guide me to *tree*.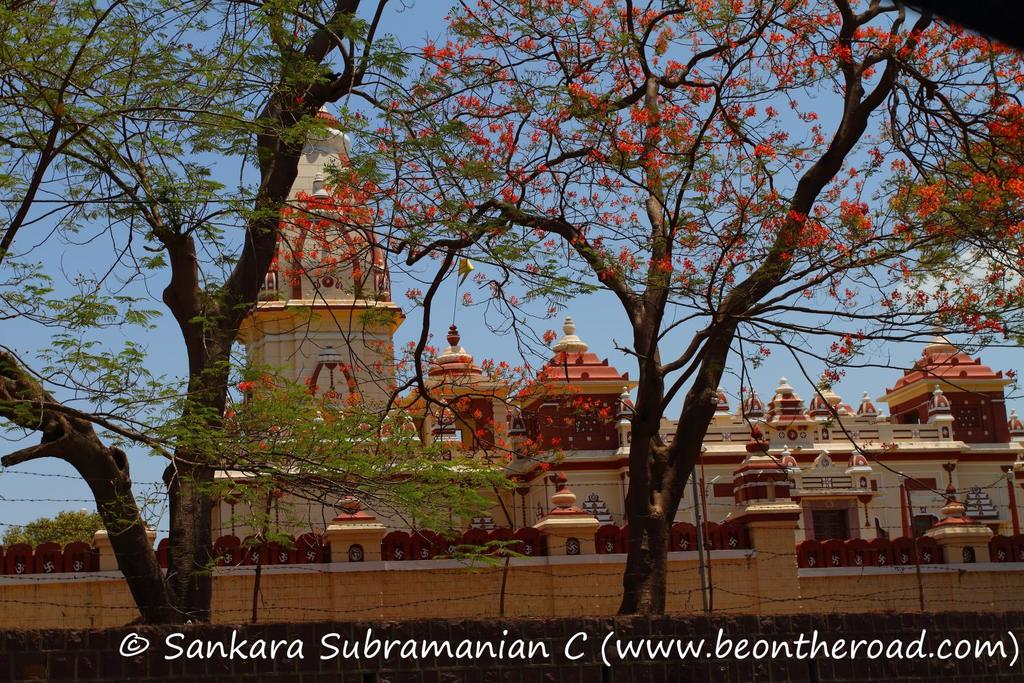
Guidance: [left=31, top=65, right=320, bottom=618].
